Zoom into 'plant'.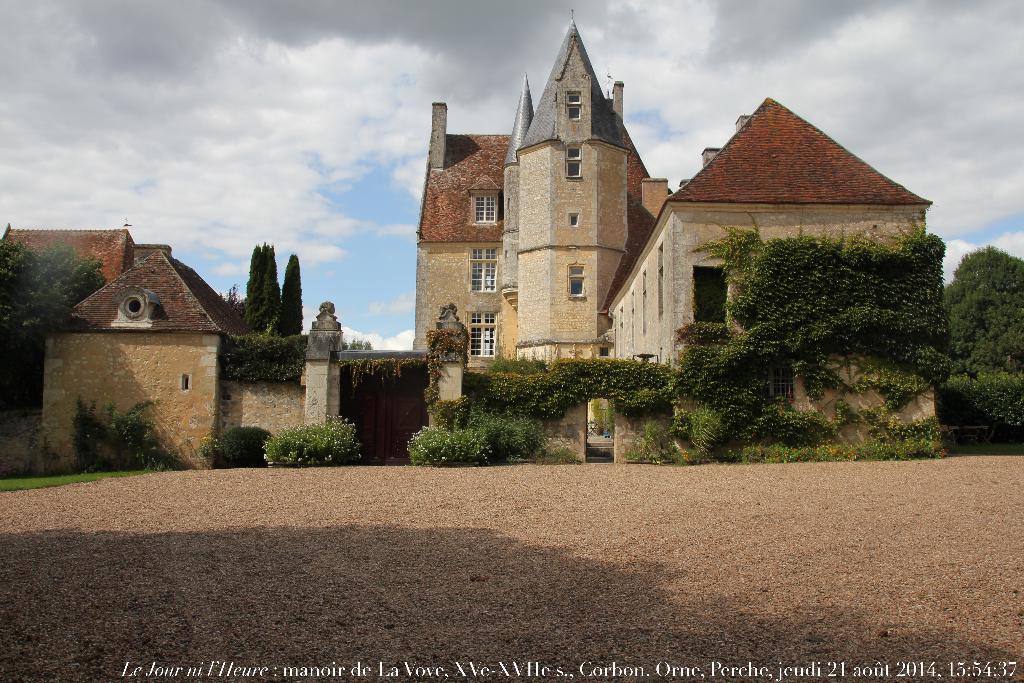
Zoom target: {"left": 463, "top": 374, "right": 552, "bottom": 423}.
